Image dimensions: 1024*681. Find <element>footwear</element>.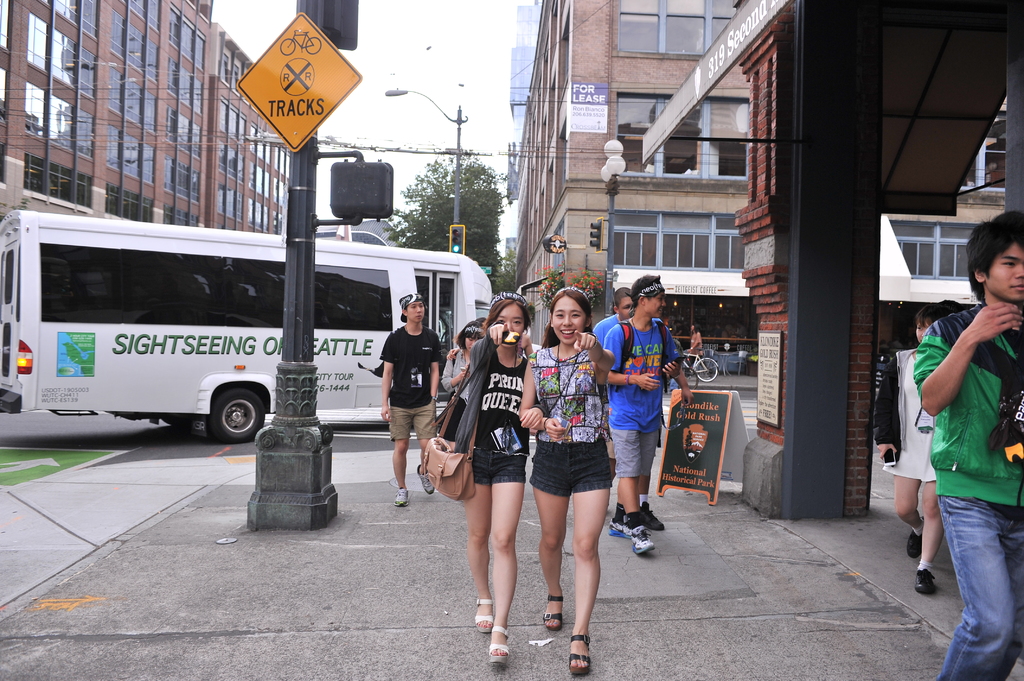
box(633, 525, 657, 554).
